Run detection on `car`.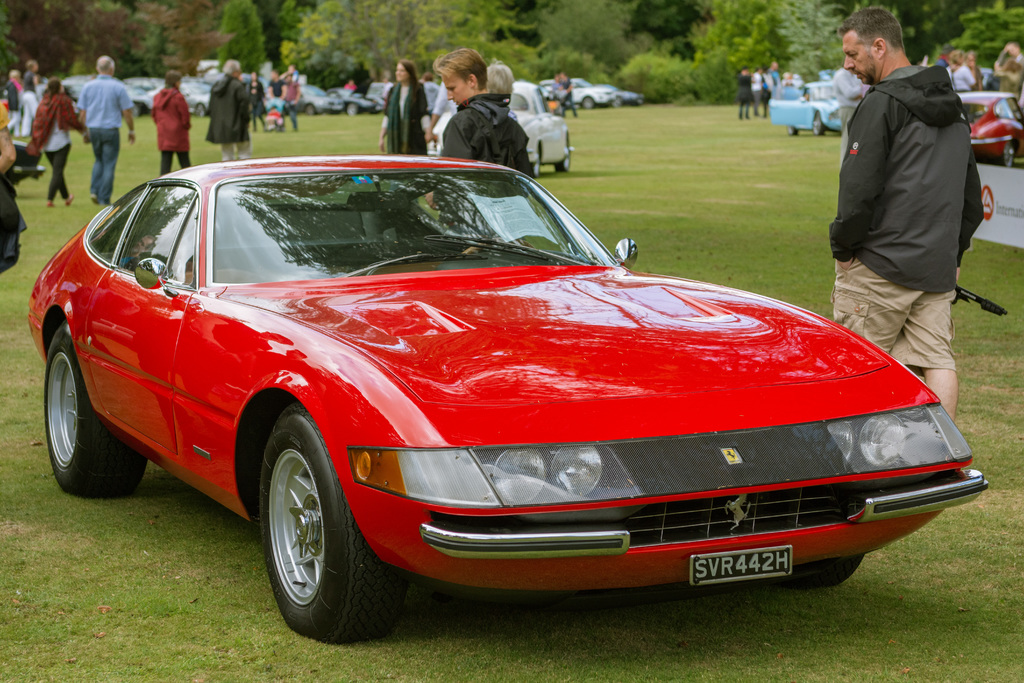
Result: (left=26, top=137, right=950, bottom=642).
